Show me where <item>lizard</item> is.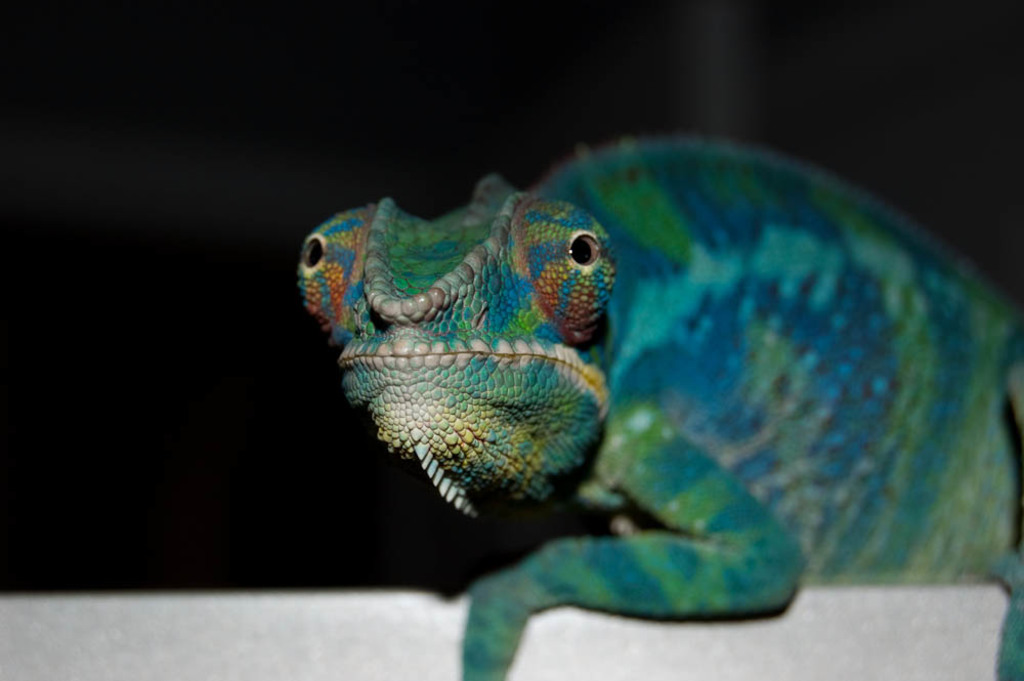
<item>lizard</item> is at 308/130/991/668.
